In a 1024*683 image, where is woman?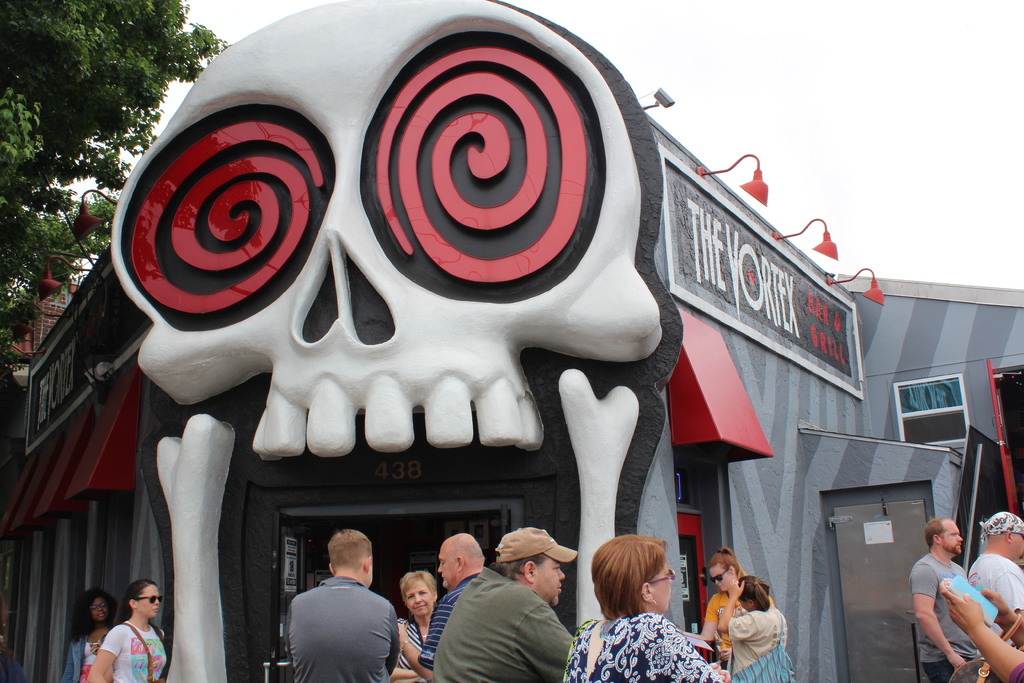
<box>700,546,771,682</box>.
